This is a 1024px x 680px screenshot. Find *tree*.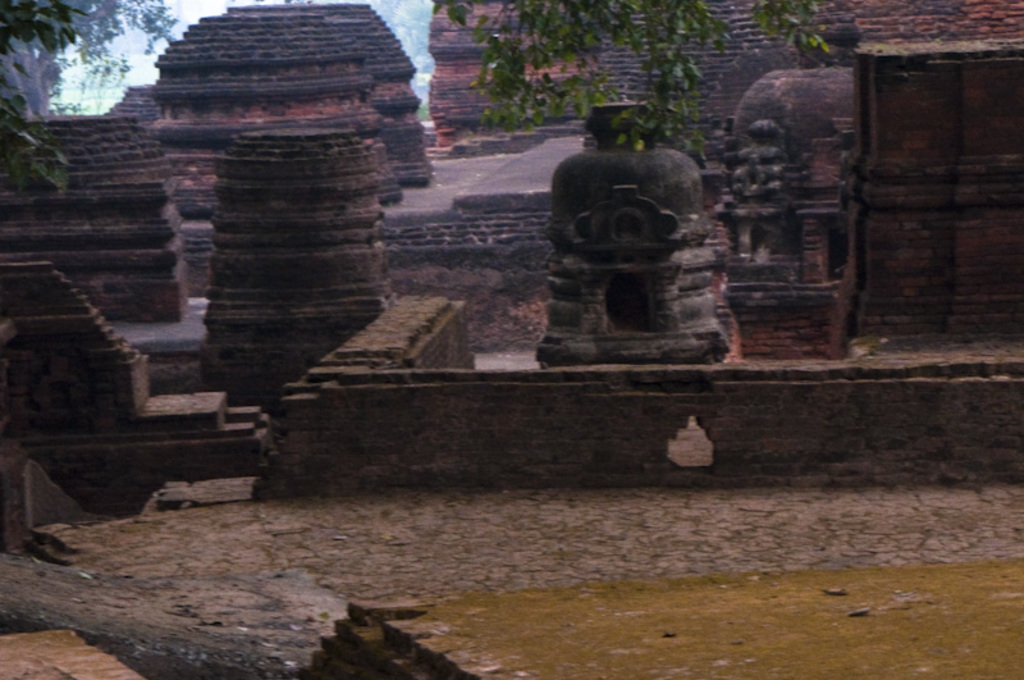
Bounding box: x1=0 y1=0 x2=195 y2=125.
